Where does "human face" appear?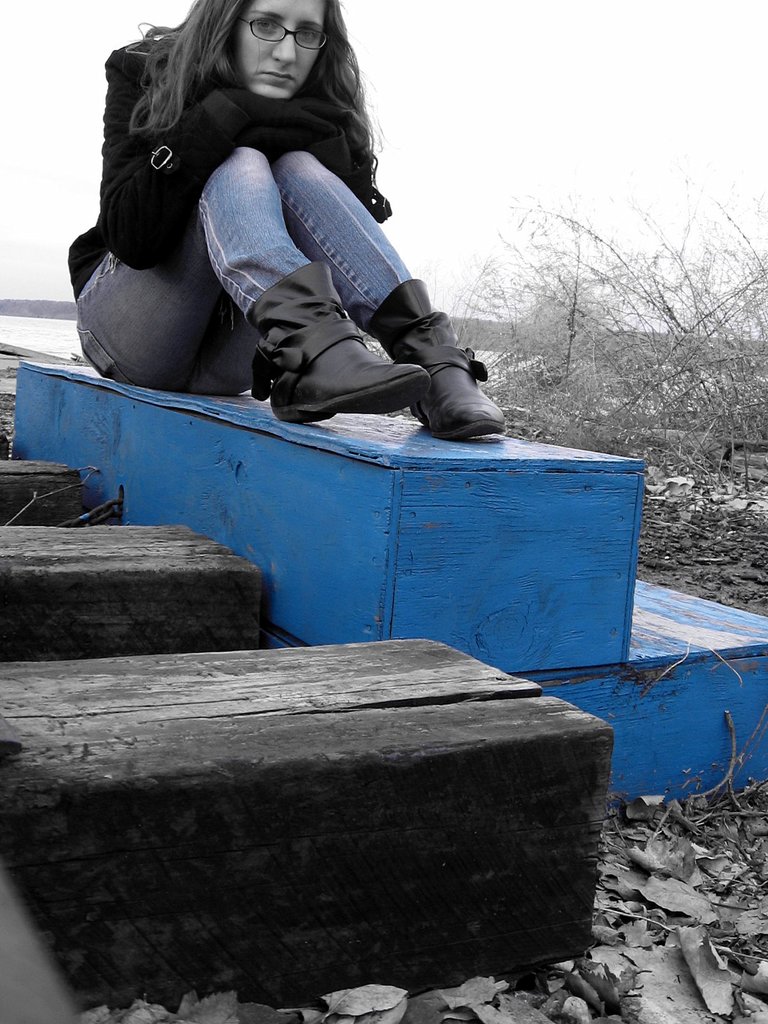
Appears at (240,0,325,99).
